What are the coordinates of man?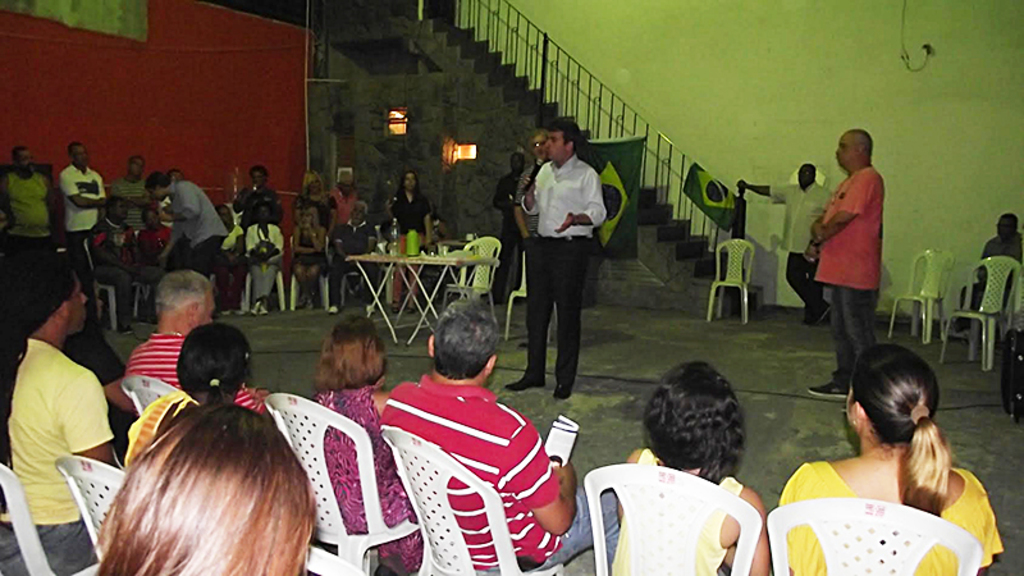
<region>736, 163, 829, 323</region>.
